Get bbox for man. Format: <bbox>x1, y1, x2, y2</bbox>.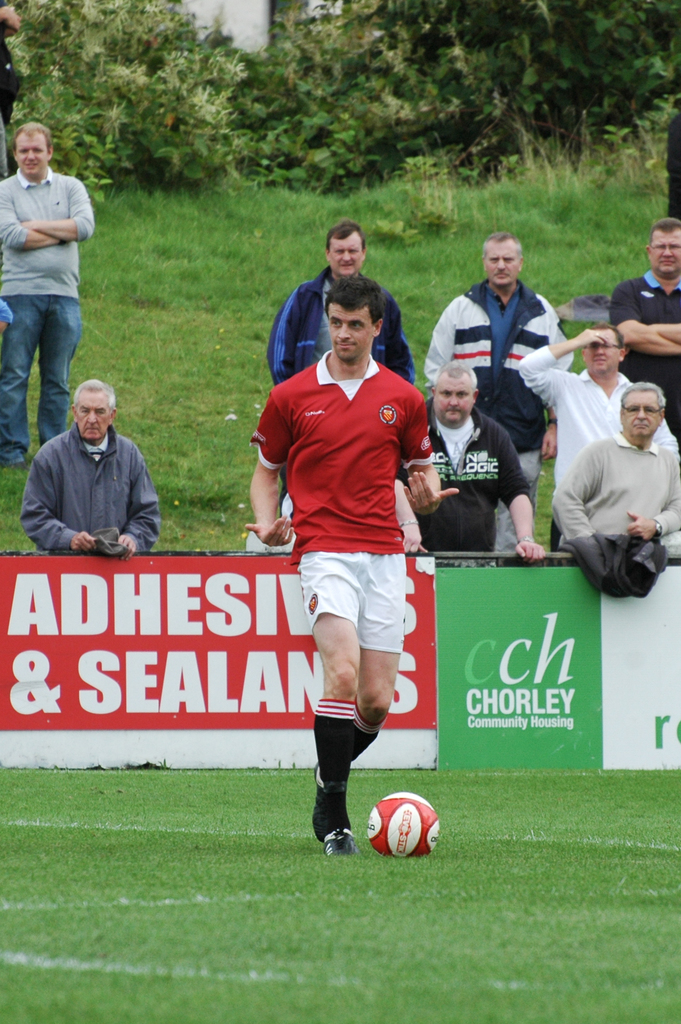
<bbox>17, 383, 159, 561</bbox>.
